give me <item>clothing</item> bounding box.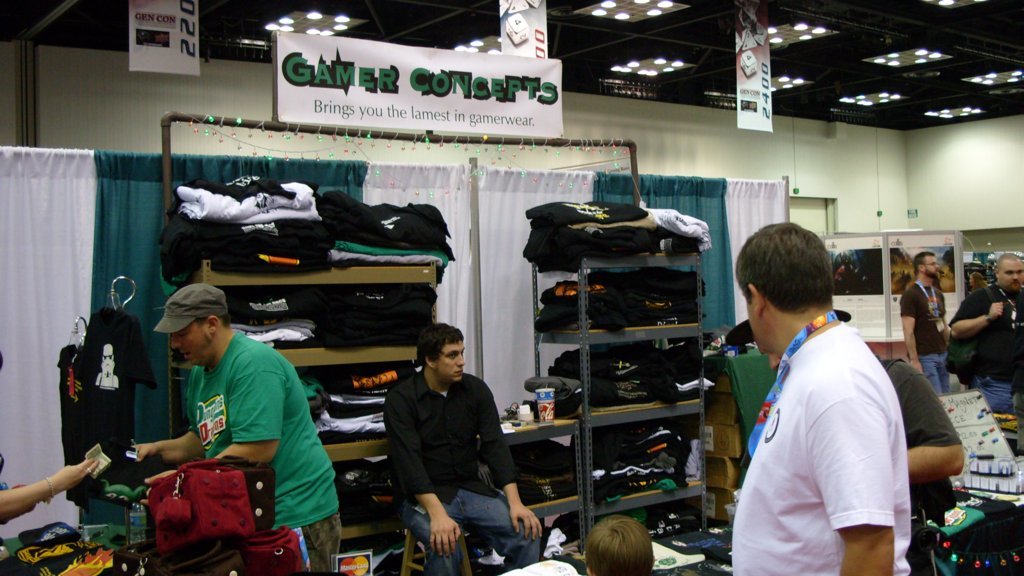
bbox(954, 285, 1023, 413).
